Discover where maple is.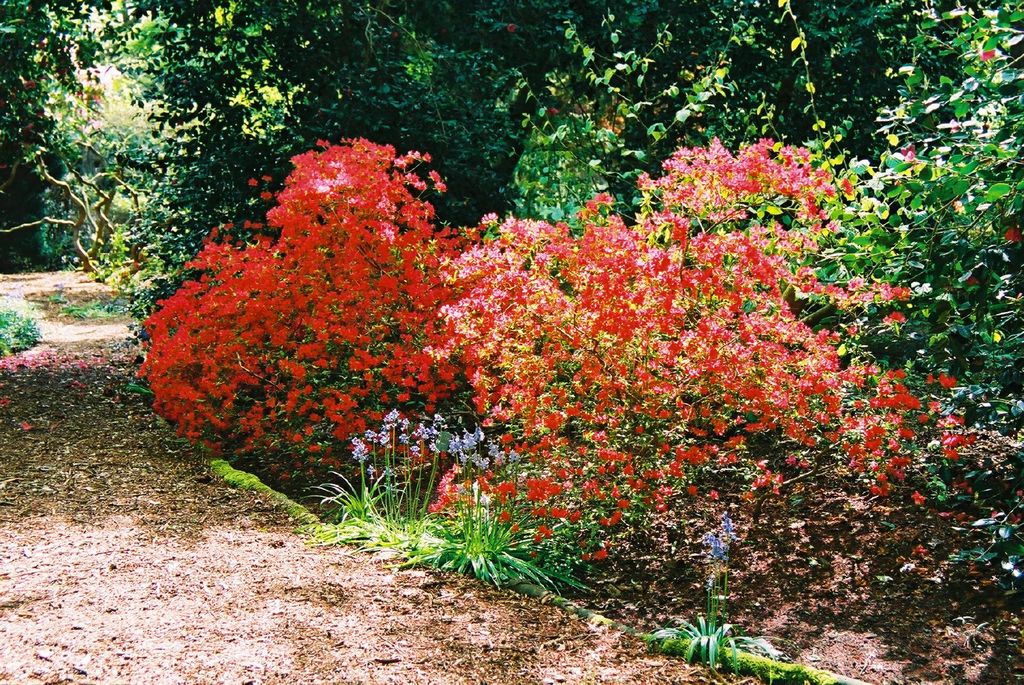
Discovered at Rect(133, 136, 983, 638).
